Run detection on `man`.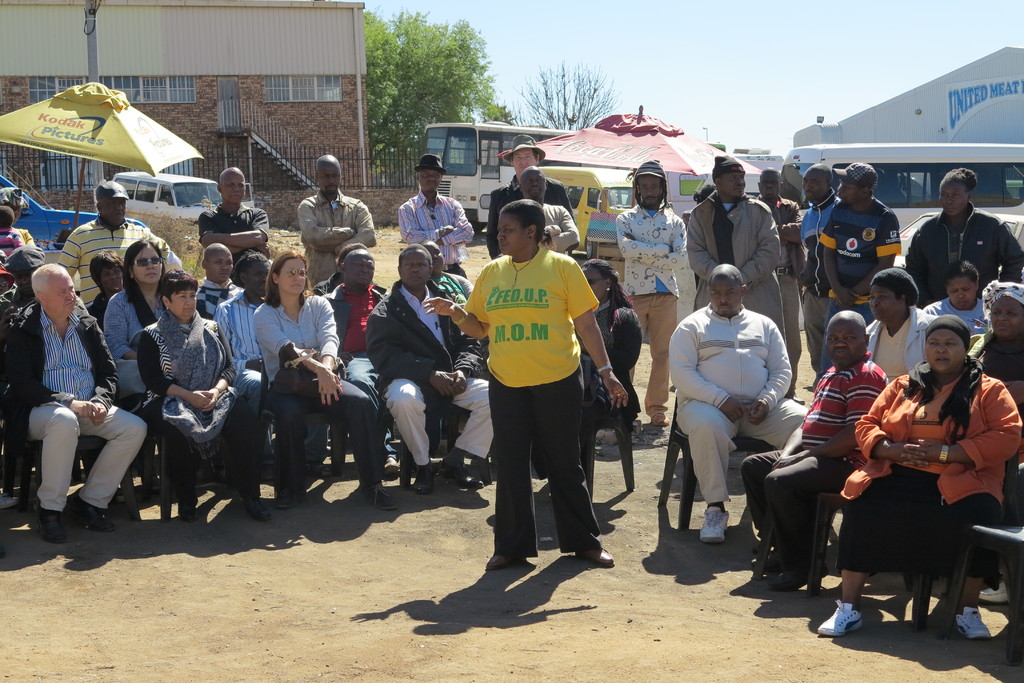
Result: crop(194, 168, 269, 283).
